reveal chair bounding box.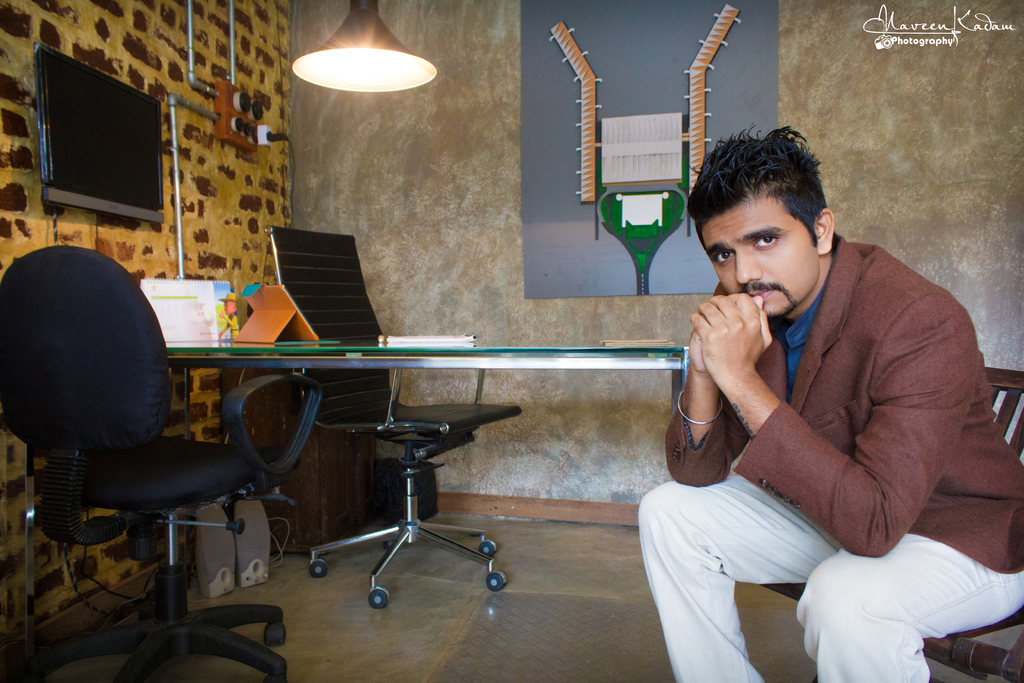
Revealed: <region>0, 243, 321, 682</region>.
